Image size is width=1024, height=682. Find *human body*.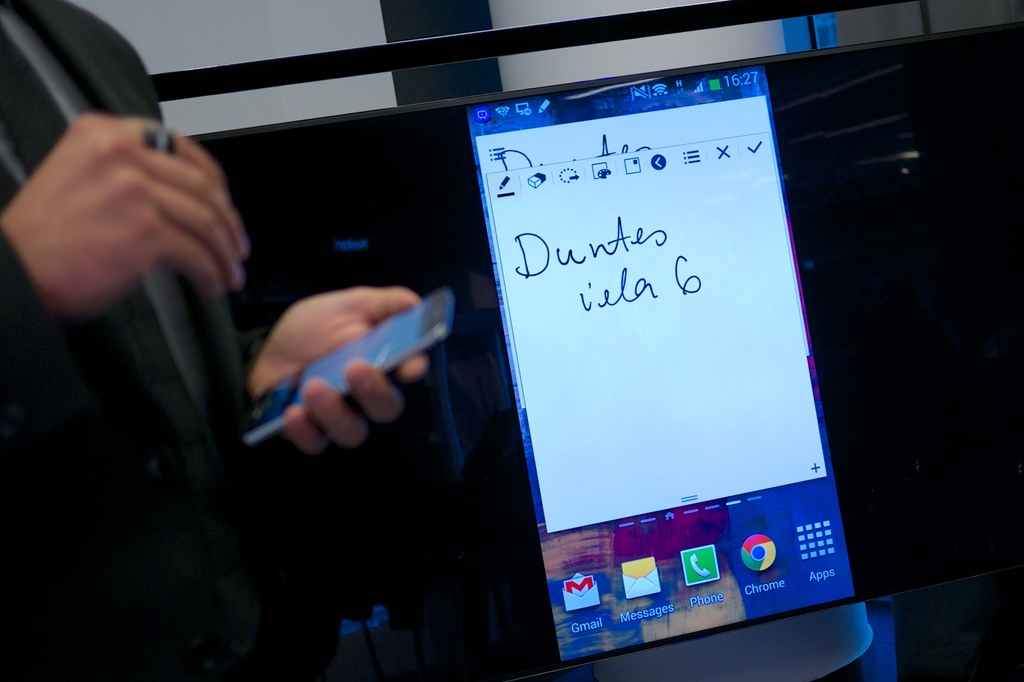
[left=0, top=0, right=433, bottom=681].
